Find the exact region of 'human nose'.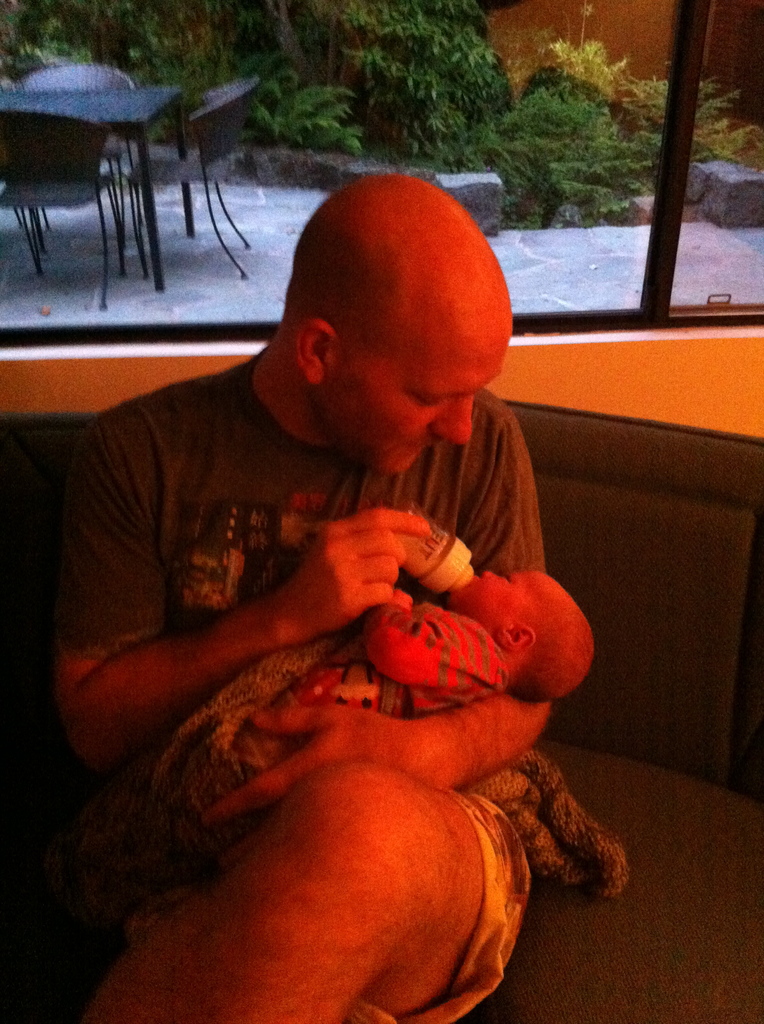
Exact region: locate(427, 390, 474, 449).
